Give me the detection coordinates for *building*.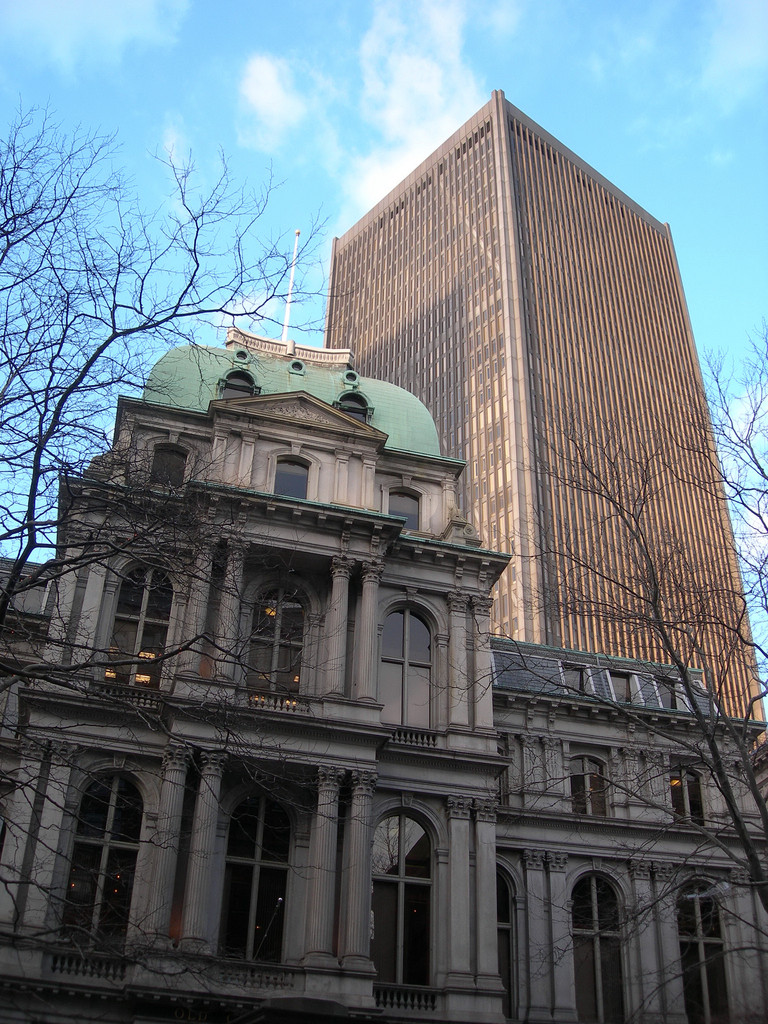
{"x1": 326, "y1": 87, "x2": 767, "y2": 750}.
